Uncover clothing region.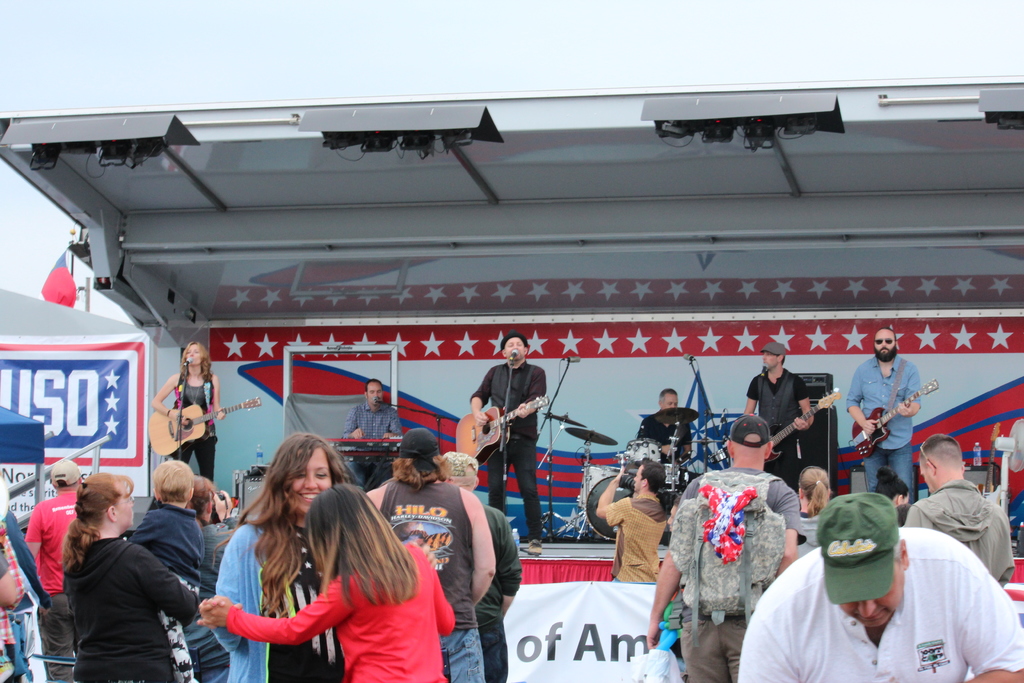
Uncovered: [left=792, top=508, right=828, bottom=556].
